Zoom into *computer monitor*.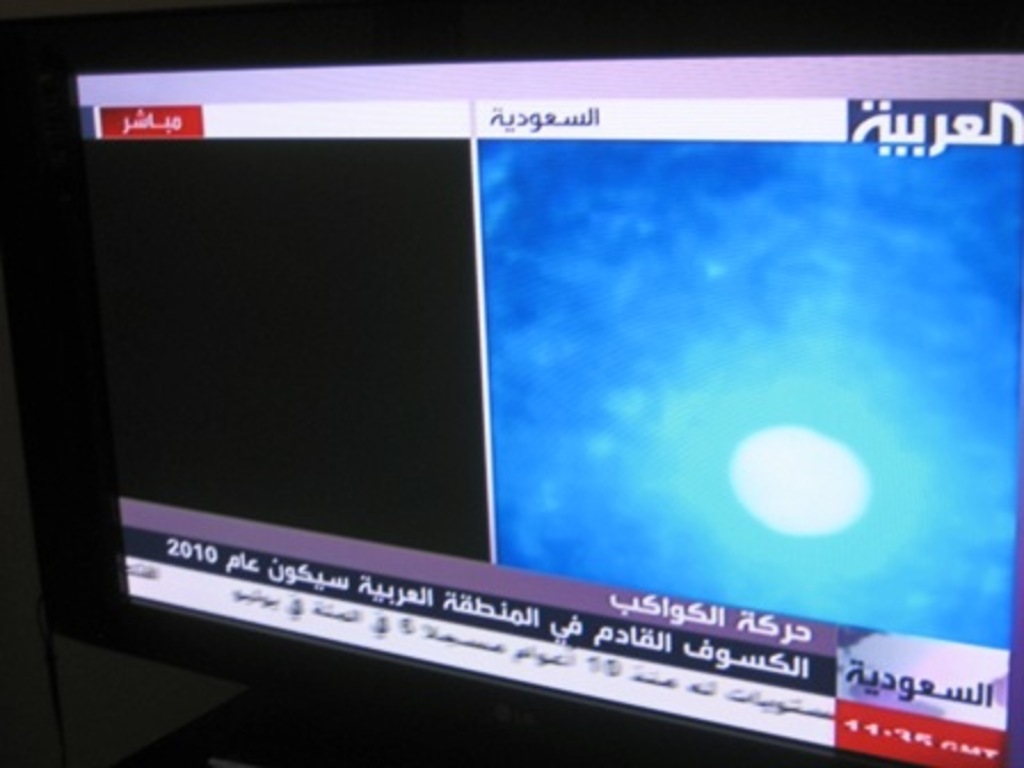
Zoom target: 71 41 1022 754.
